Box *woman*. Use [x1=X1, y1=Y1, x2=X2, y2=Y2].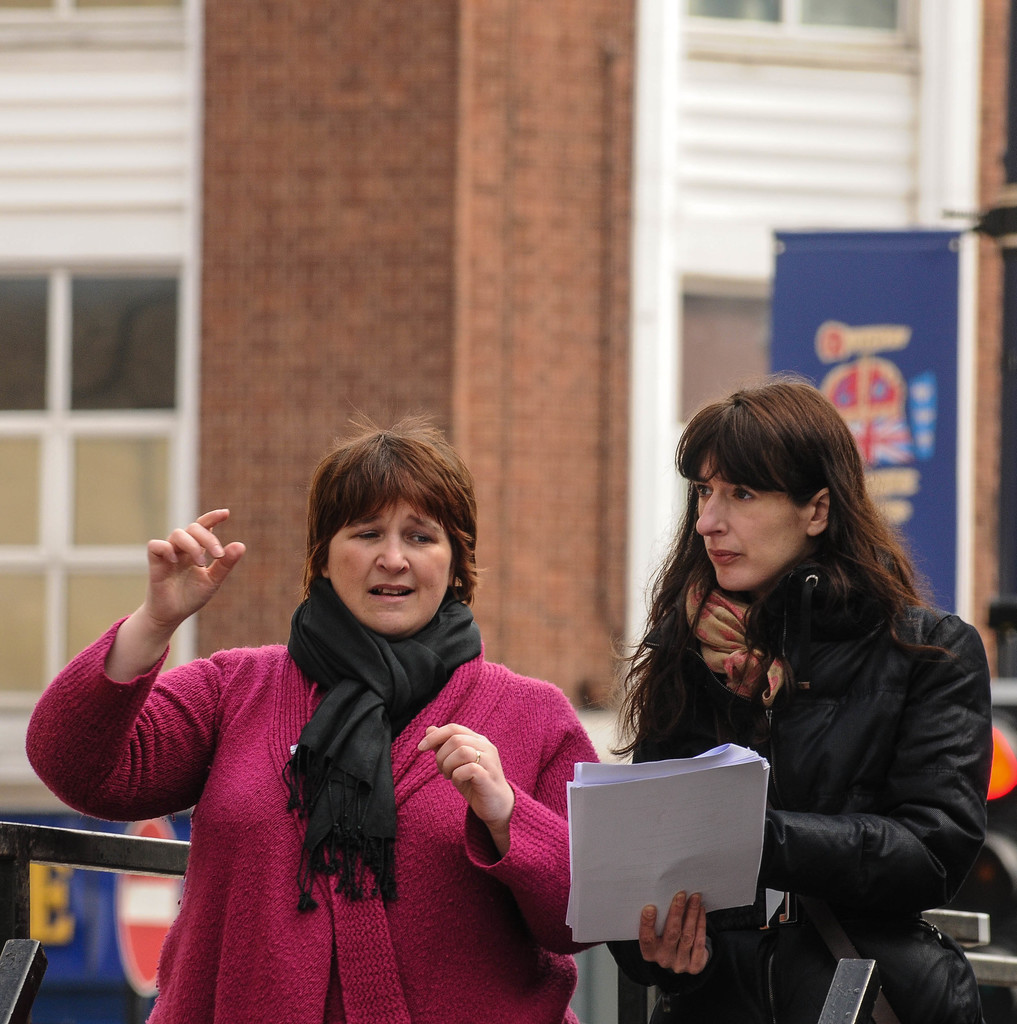
[x1=22, y1=409, x2=600, y2=1023].
